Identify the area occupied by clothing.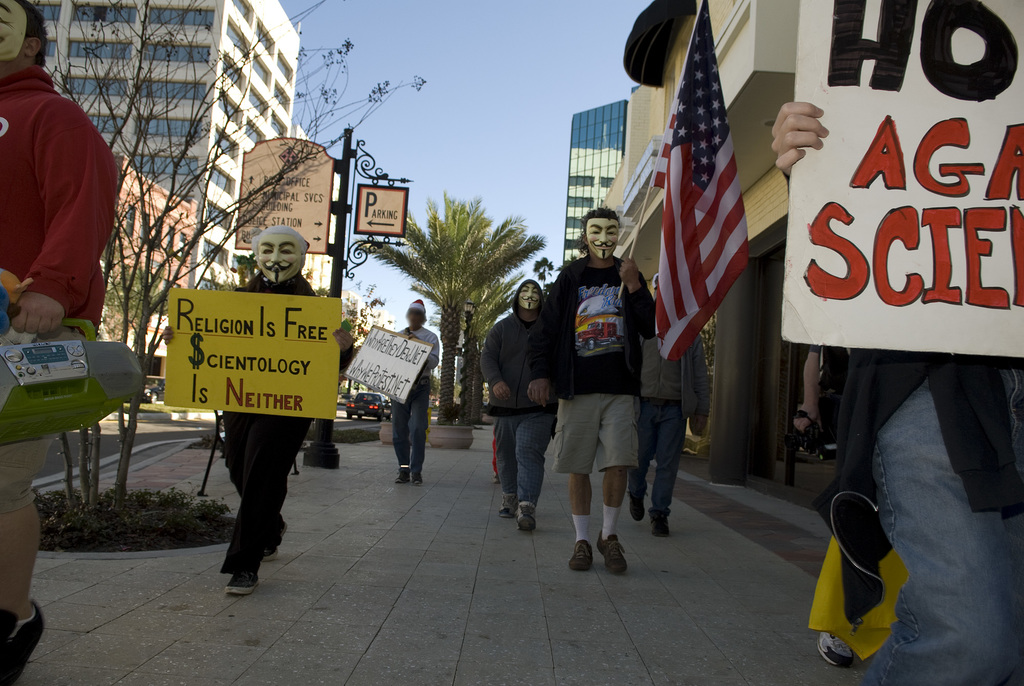
Area: BBox(215, 271, 358, 571).
